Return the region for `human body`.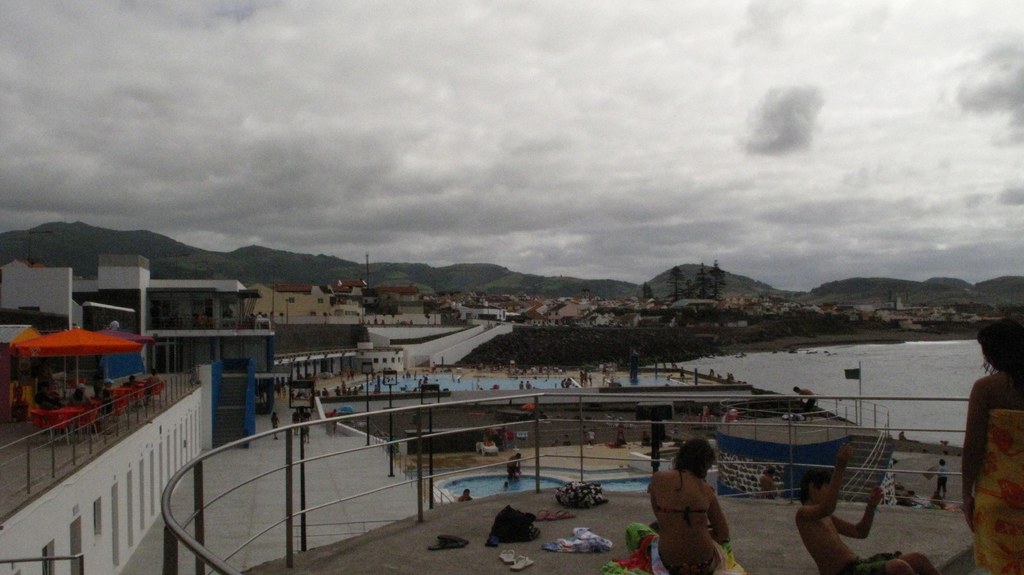
275:382:282:396.
